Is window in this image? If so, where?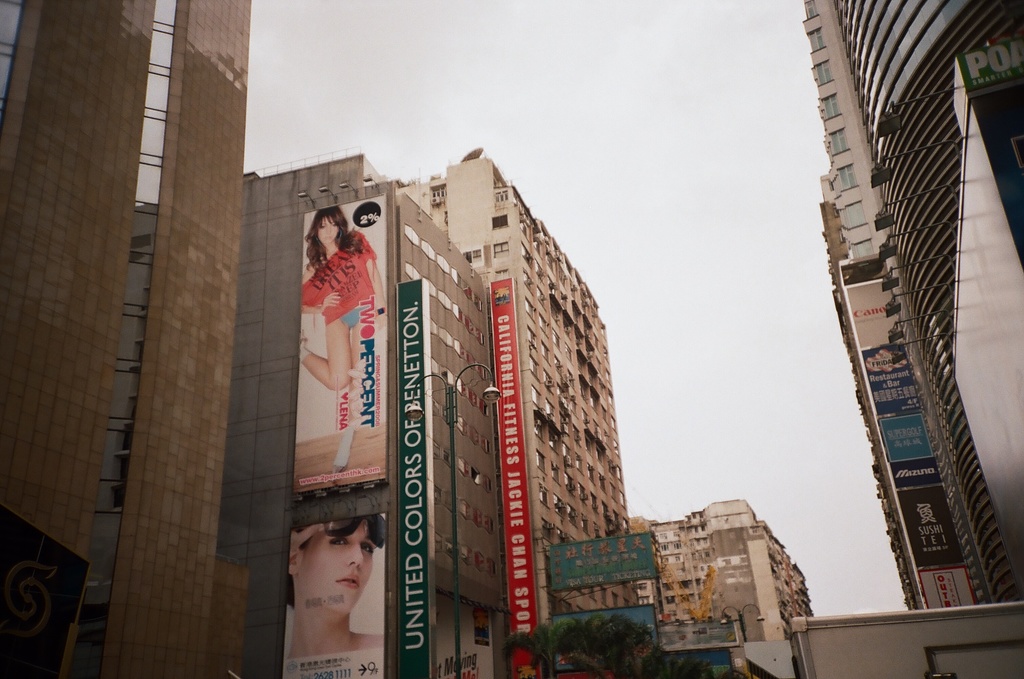
Yes, at l=805, t=0, r=816, b=17.
